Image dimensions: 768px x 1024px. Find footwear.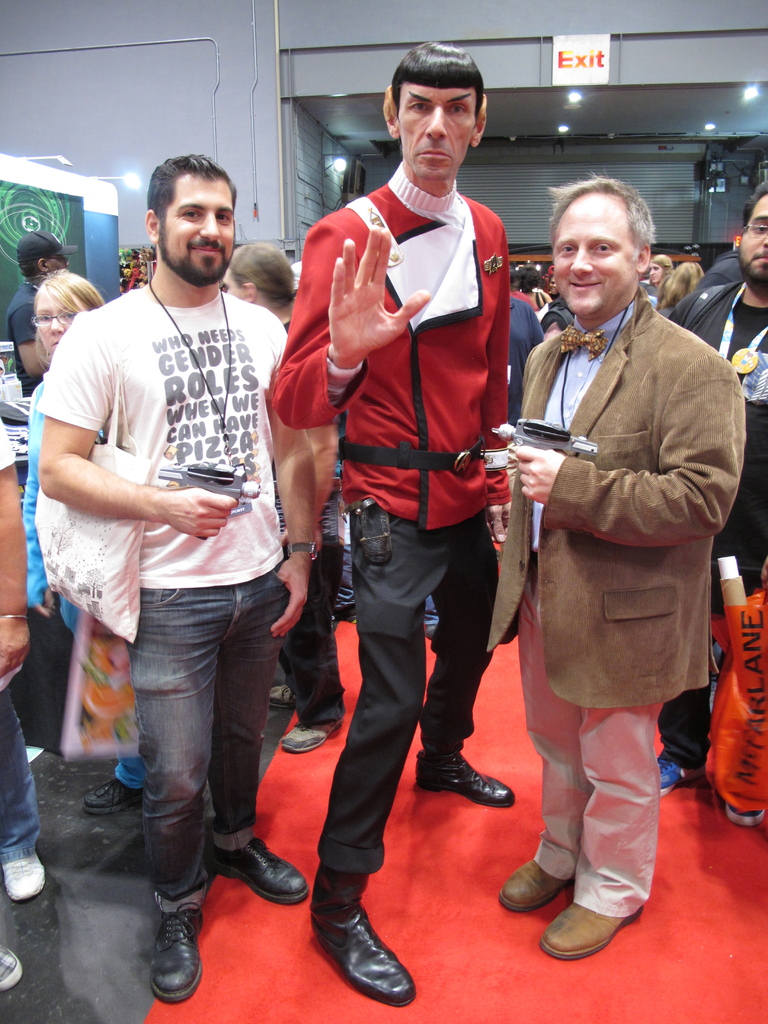
[419,624,438,638].
